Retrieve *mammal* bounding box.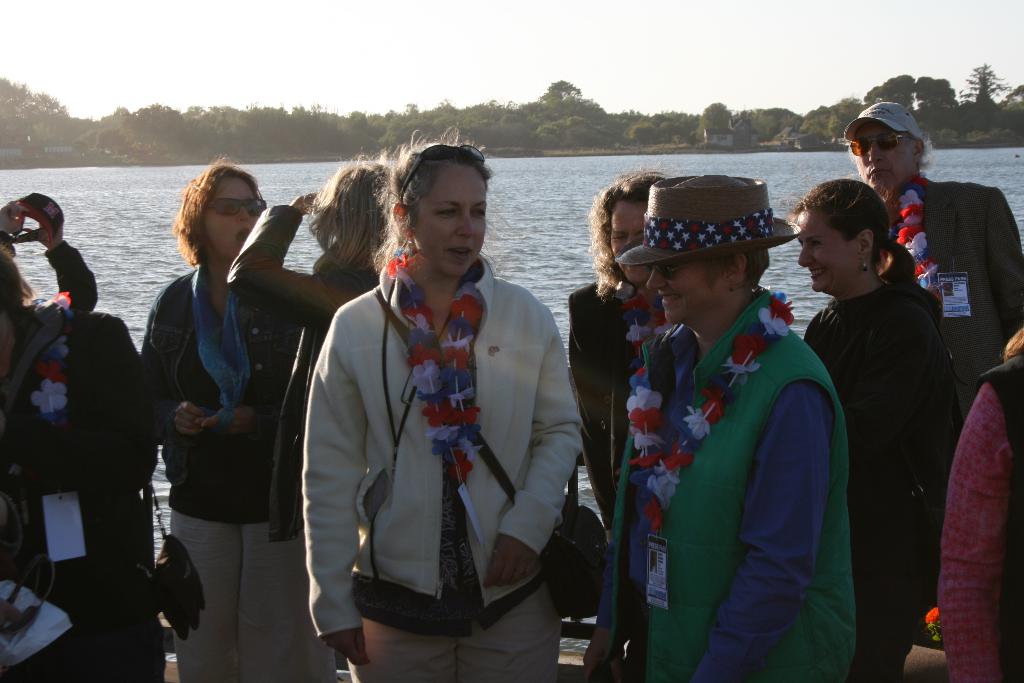
Bounding box: (x1=840, y1=97, x2=1023, y2=680).
